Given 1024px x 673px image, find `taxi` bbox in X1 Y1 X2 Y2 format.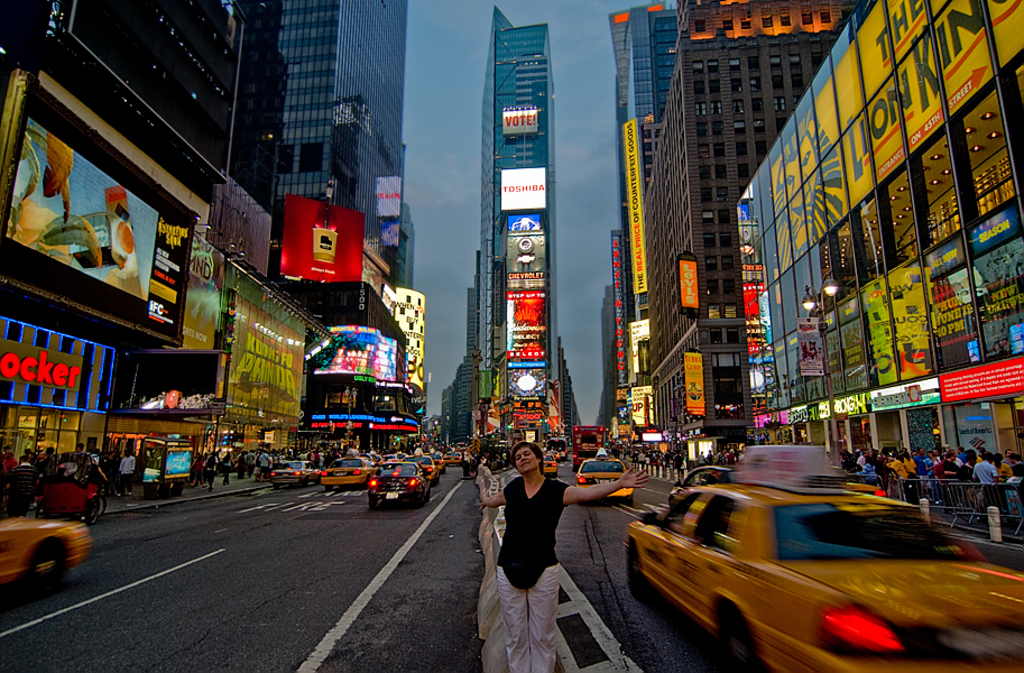
0 518 91 592.
